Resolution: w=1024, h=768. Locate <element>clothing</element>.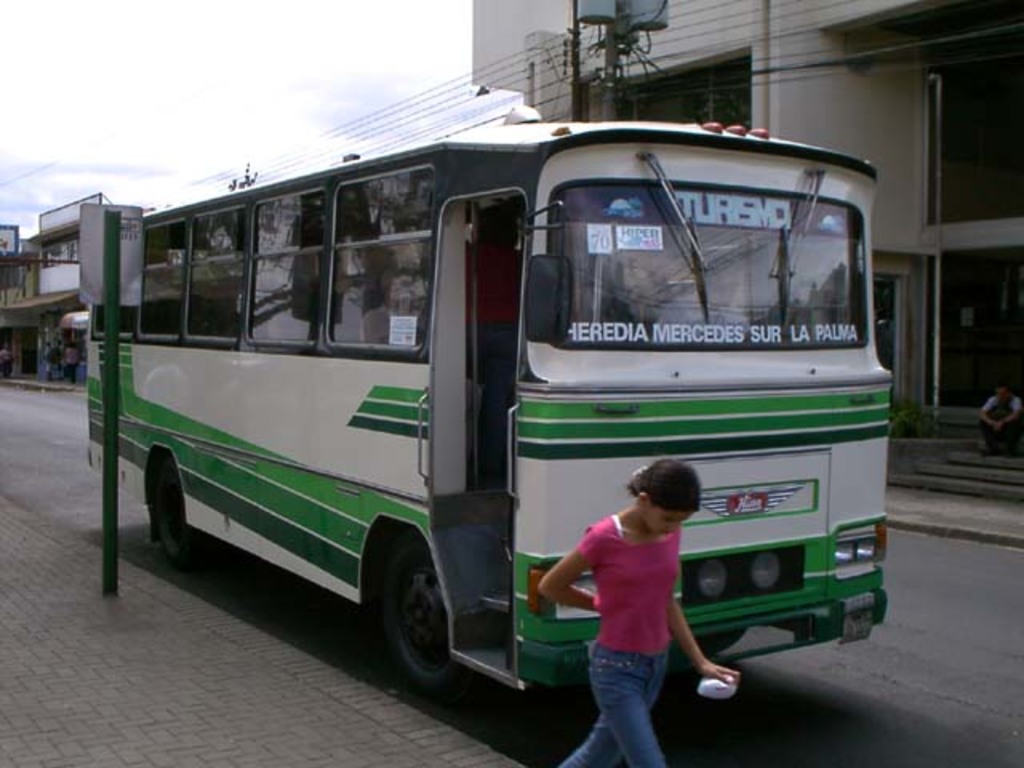
(x1=562, y1=512, x2=688, y2=766).
